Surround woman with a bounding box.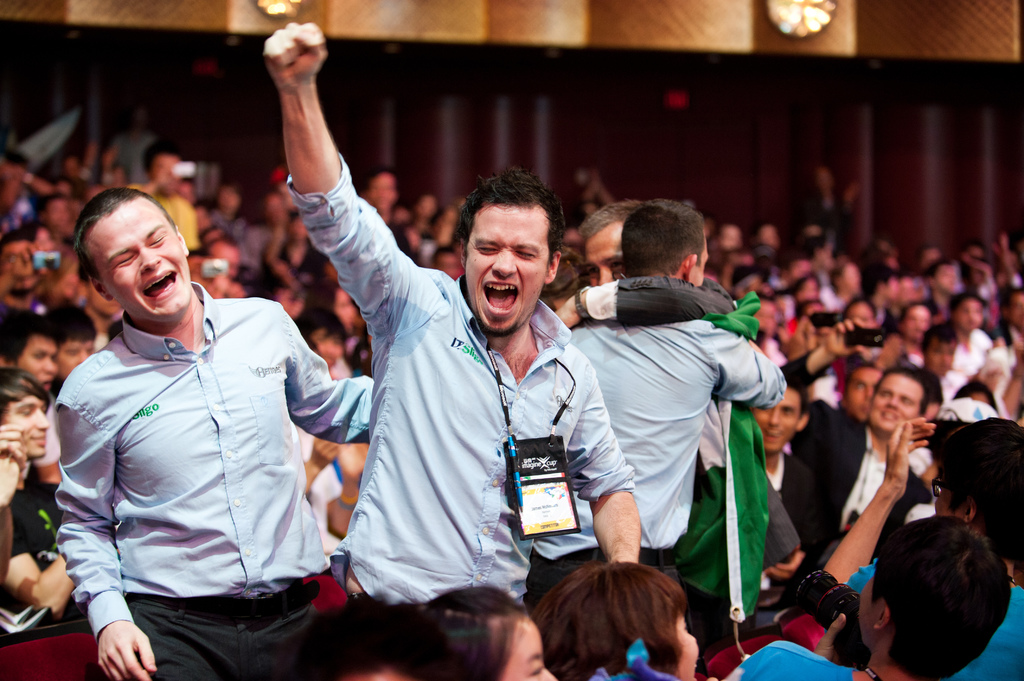
bbox=(401, 586, 561, 680).
